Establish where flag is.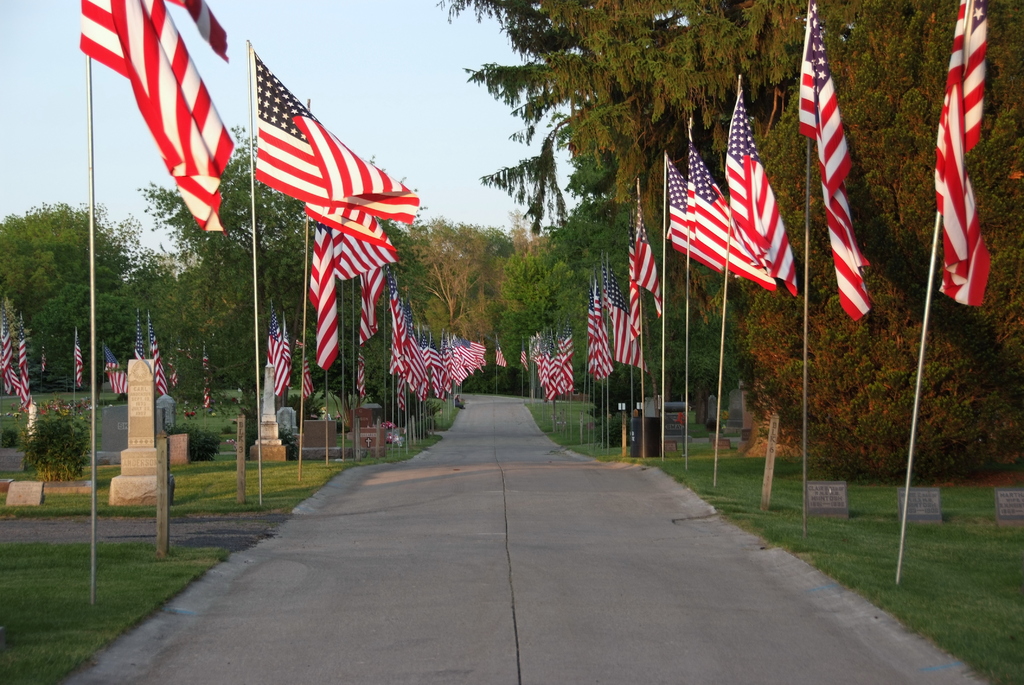
Established at l=790, t=0, r=879, b=321.
